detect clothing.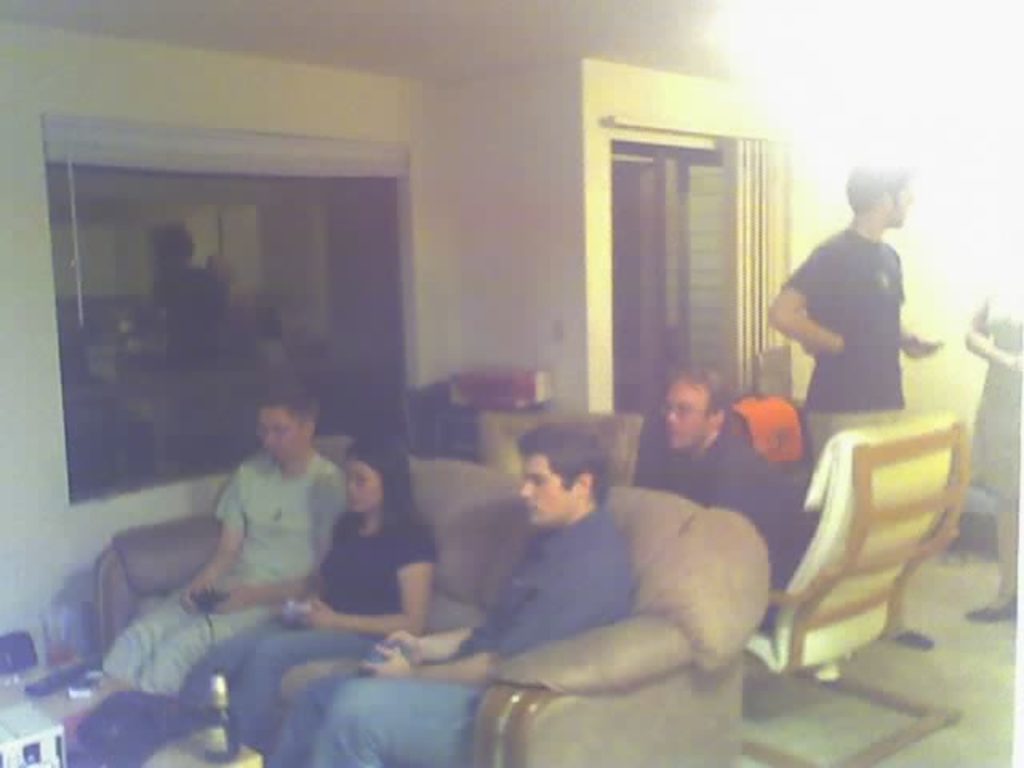
Detected at locate(269, 520, 642, 766).
